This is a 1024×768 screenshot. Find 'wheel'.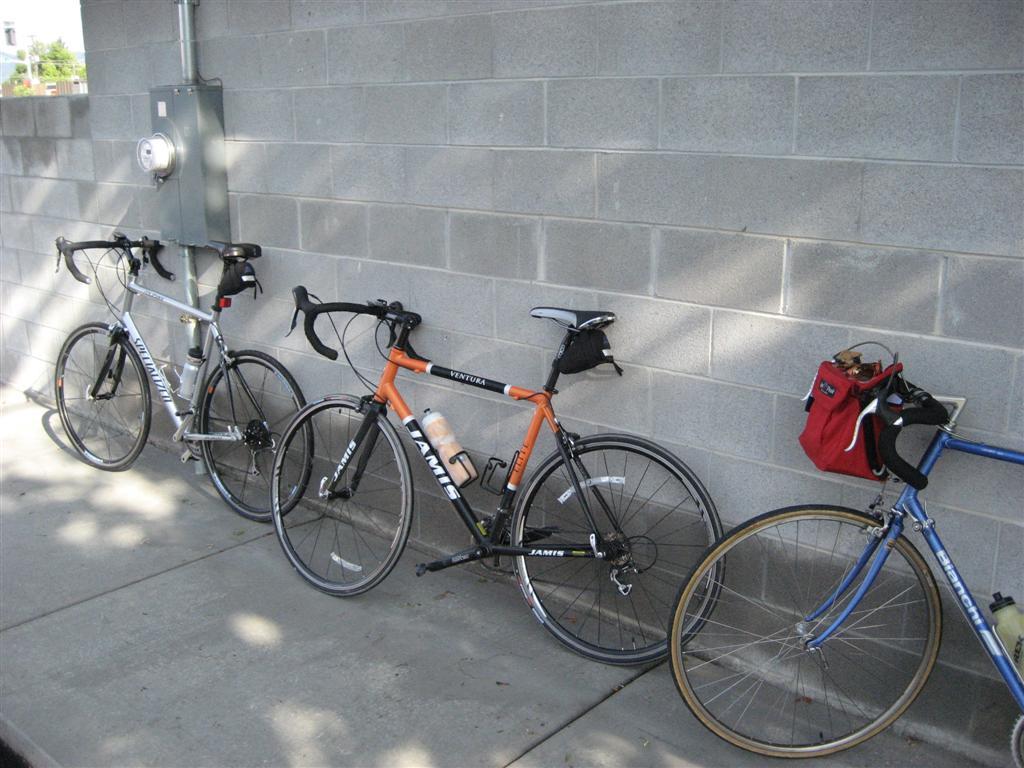
Bounding box: (left=683, top=503, right=958, bottom=741).
